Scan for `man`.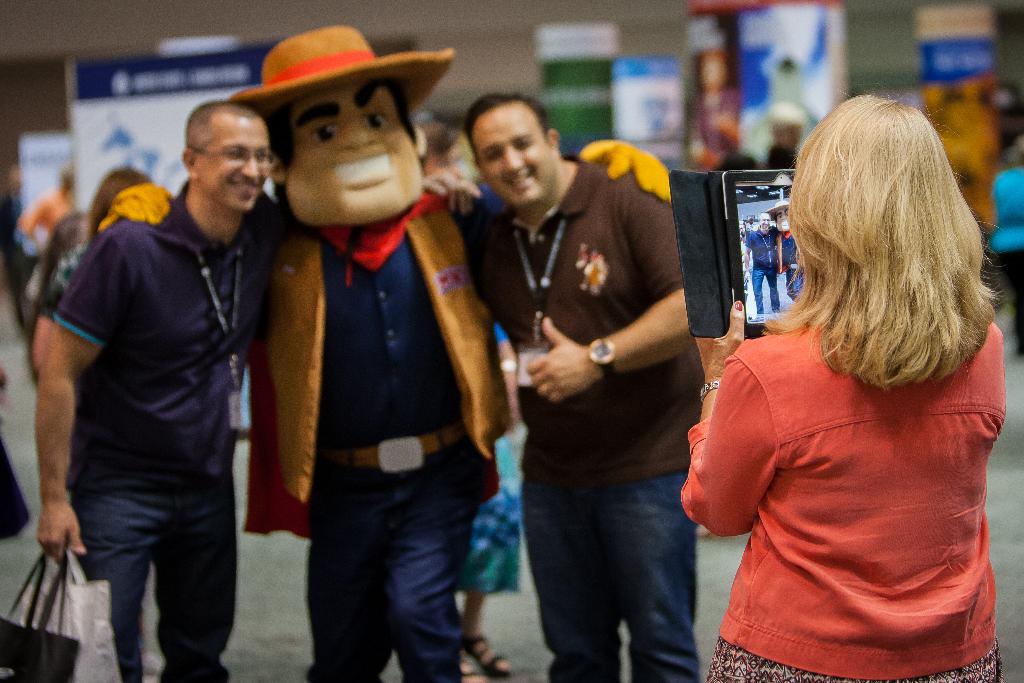
Scan result: left=420, top=117, right=524, bottom=682.
